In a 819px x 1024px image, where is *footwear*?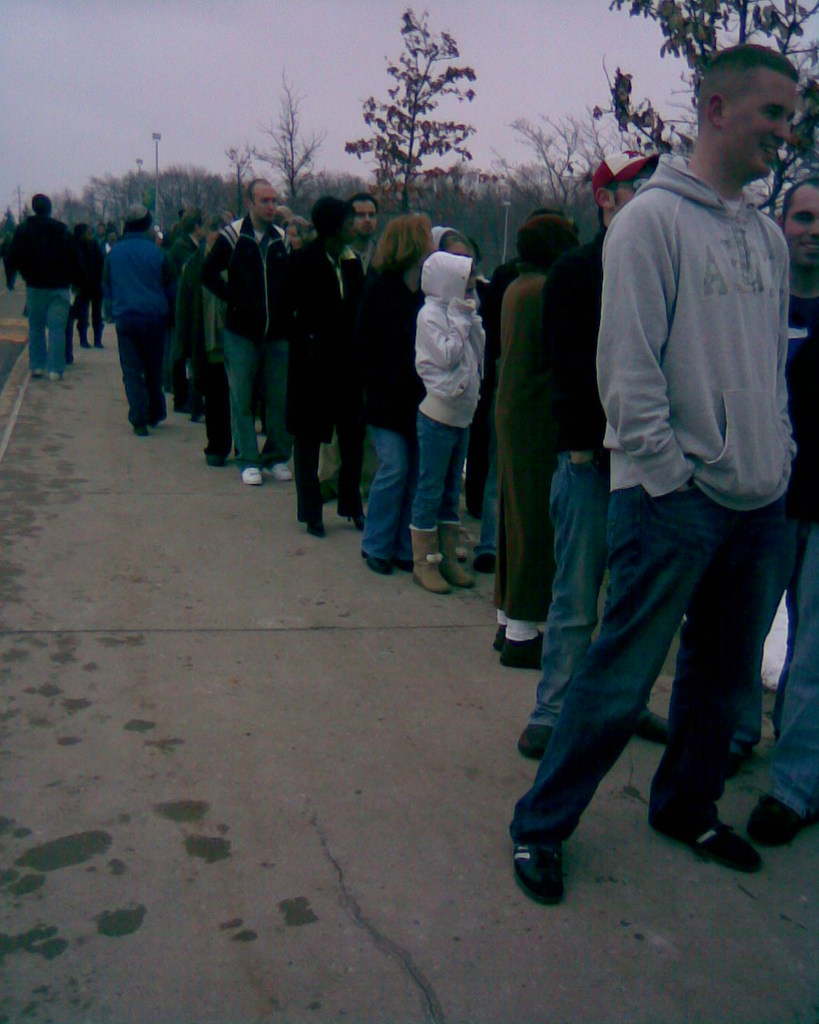
x1=207, y1=450, x2=228, y2=471.
